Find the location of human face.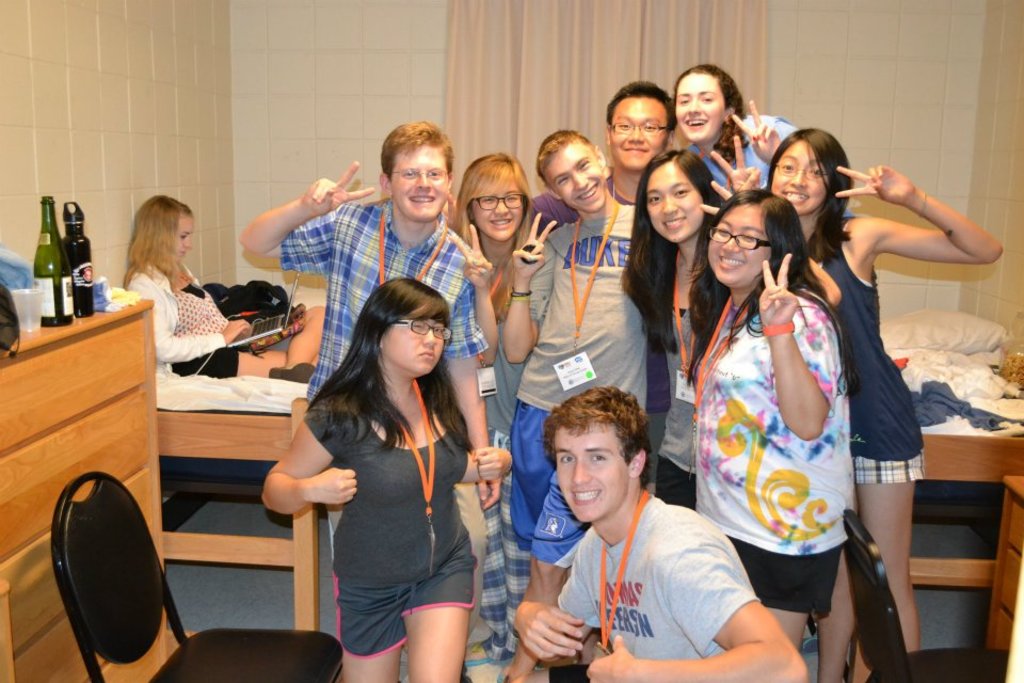
Location: <box>675,75,724,144</box>.
